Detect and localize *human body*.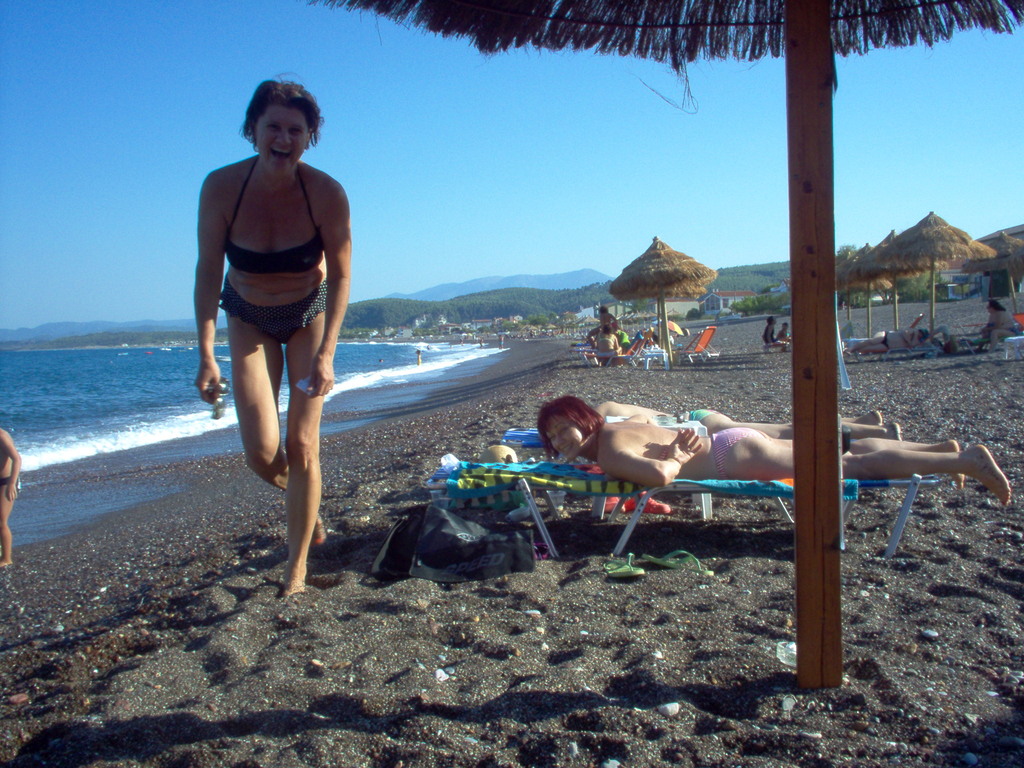
Localized at <region>495, 335, 503, 348</region>.
